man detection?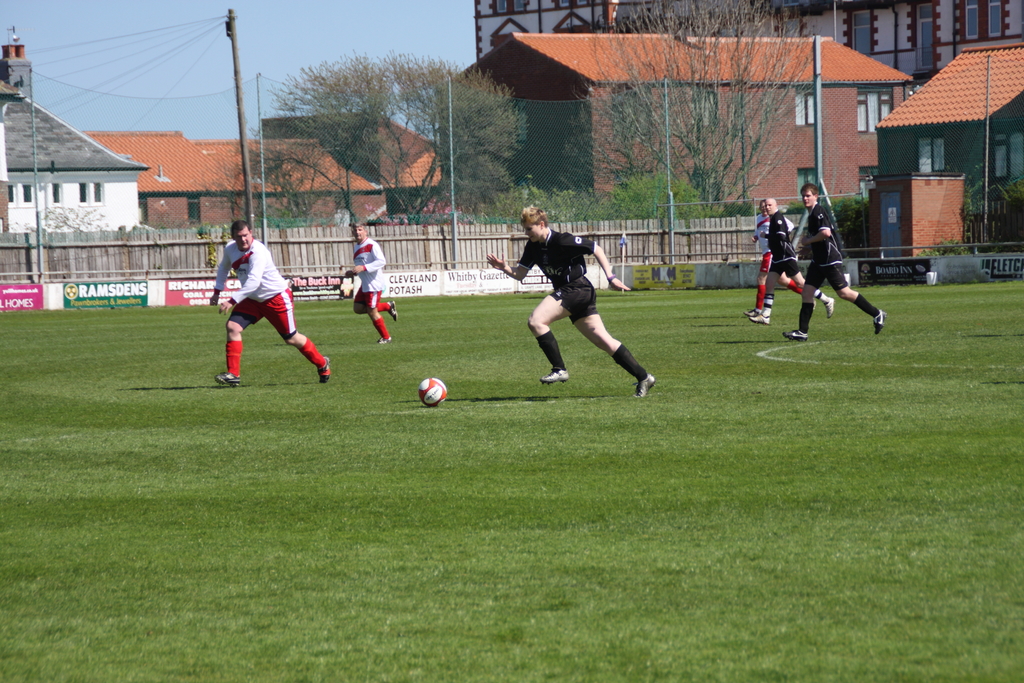
x1=516 y1=218 x2=655 y2=402
